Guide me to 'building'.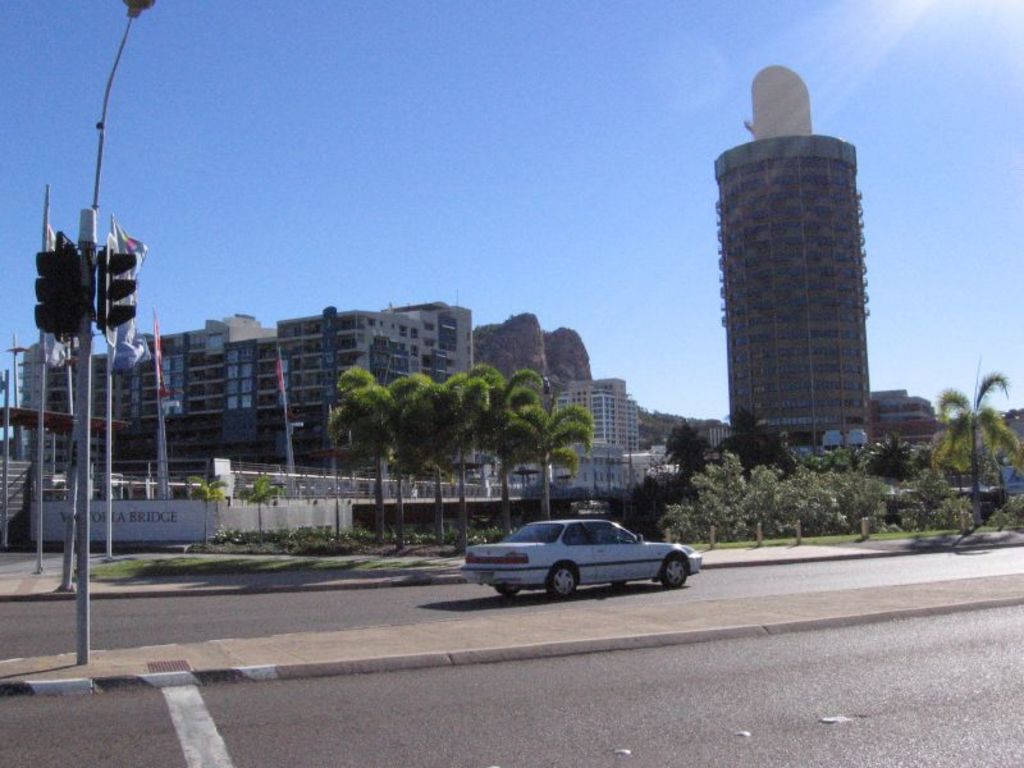
Guidance: <bbox>553, 380, 639, 495</bbox>.
